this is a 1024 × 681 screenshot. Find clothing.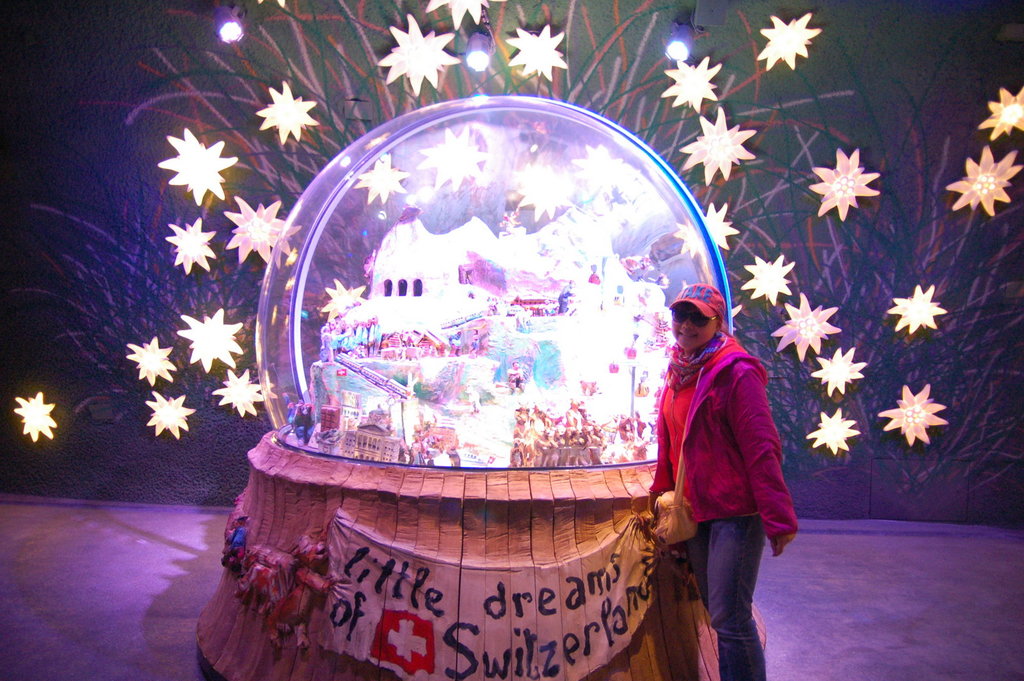
Bounding box: BBox(556, 285, 572, 312).
